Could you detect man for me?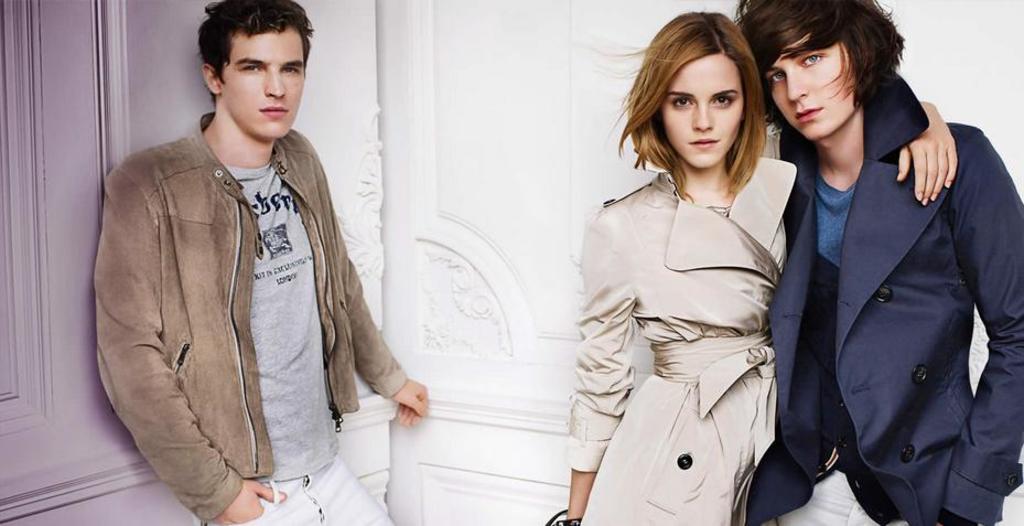
Detection result: locate(773, 0, 1012, 525).
